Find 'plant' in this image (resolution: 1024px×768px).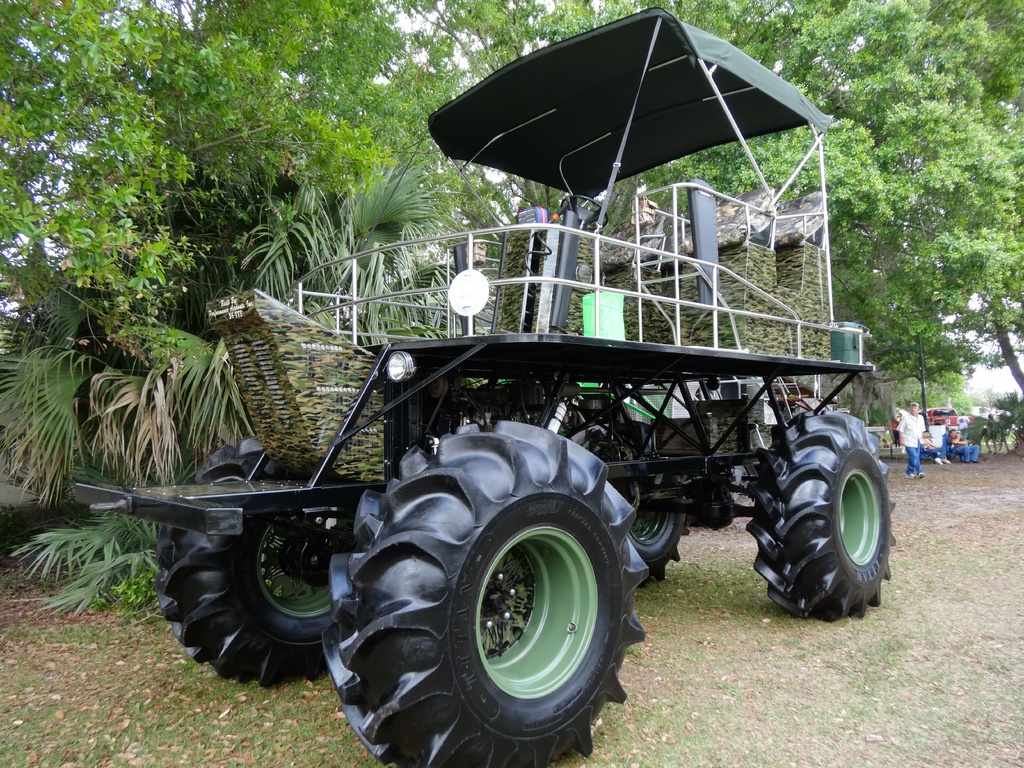
left=93, top=557, right=159, bottom=627.
